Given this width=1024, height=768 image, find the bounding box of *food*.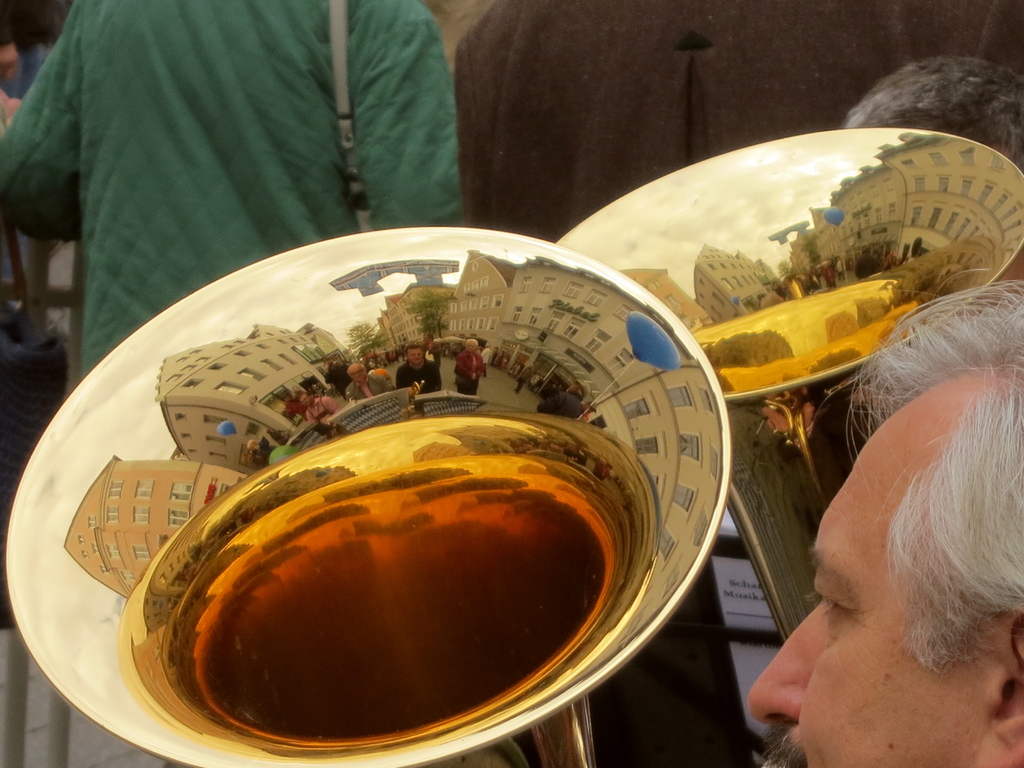
(x1=132, y1=393, x2=682, y2=731).
